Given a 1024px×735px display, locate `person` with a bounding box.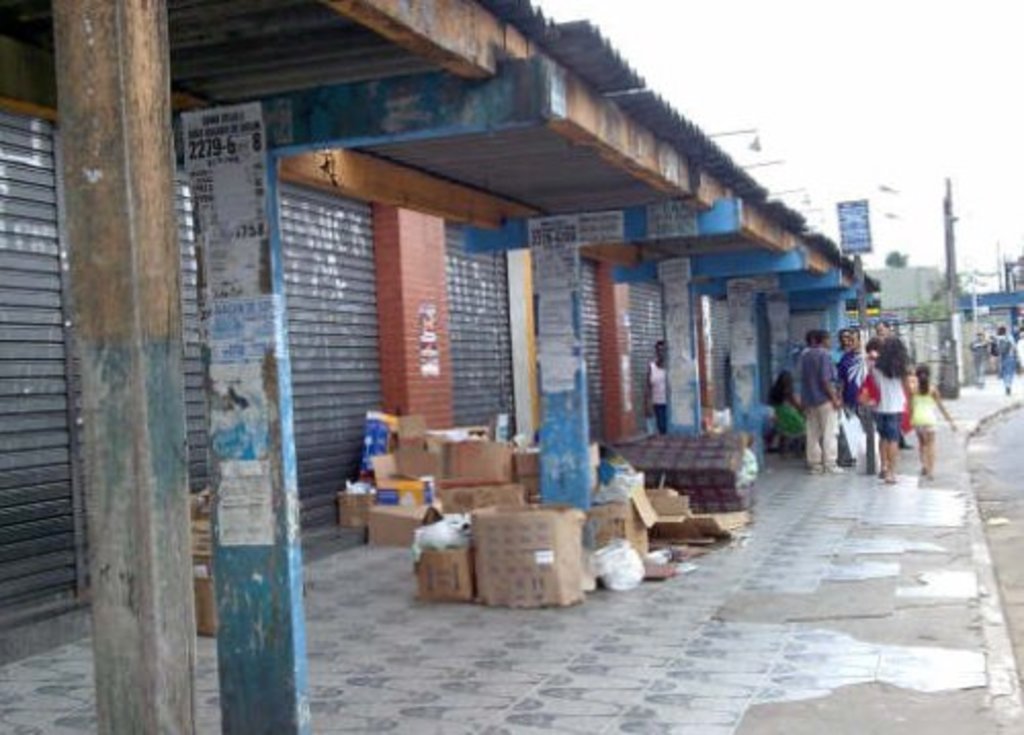
Located: 995, 328, 1022, 397.
